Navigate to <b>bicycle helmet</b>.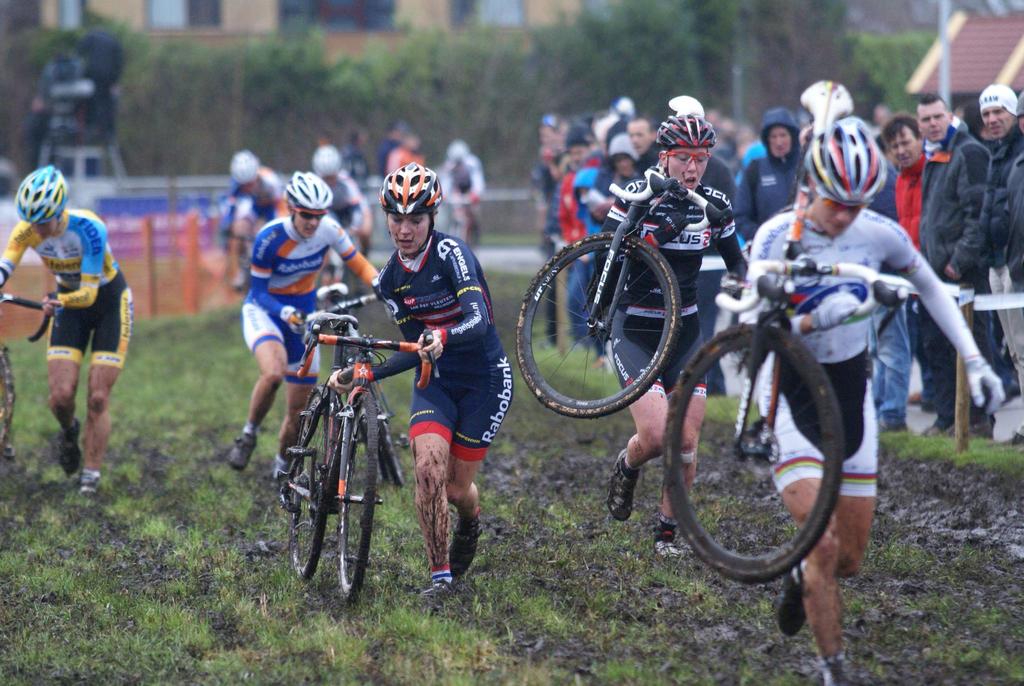
Navigation target: box=[285, 174, 328, 212].
